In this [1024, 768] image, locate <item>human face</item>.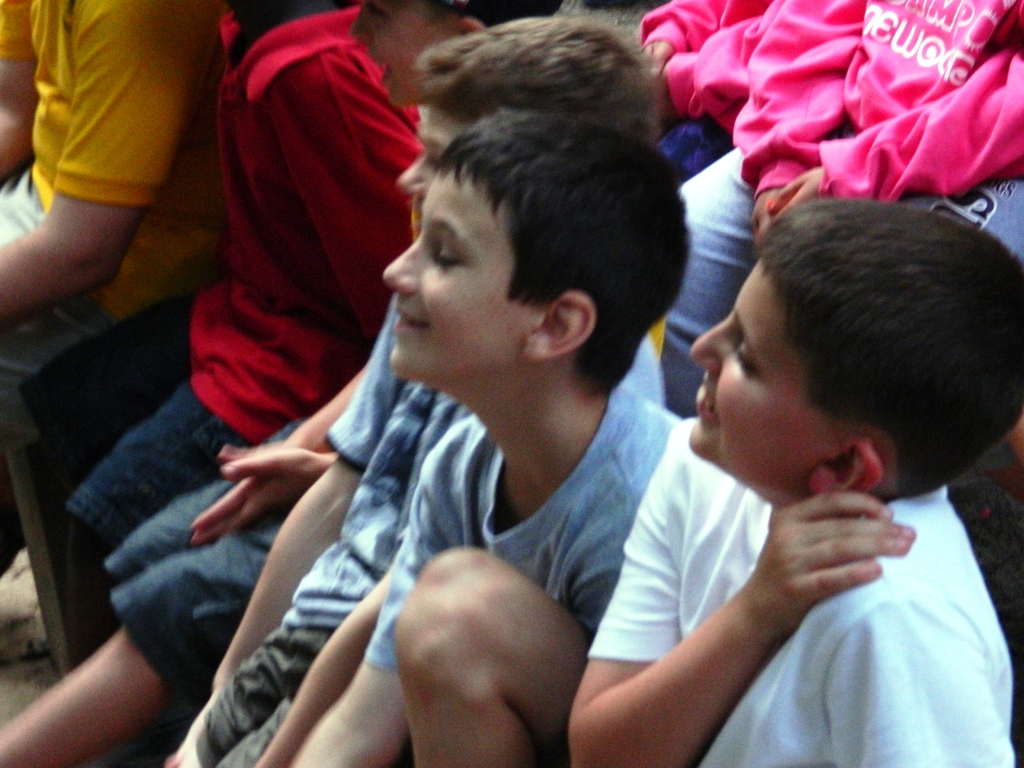
Bounding box: 399:108:479:221.
